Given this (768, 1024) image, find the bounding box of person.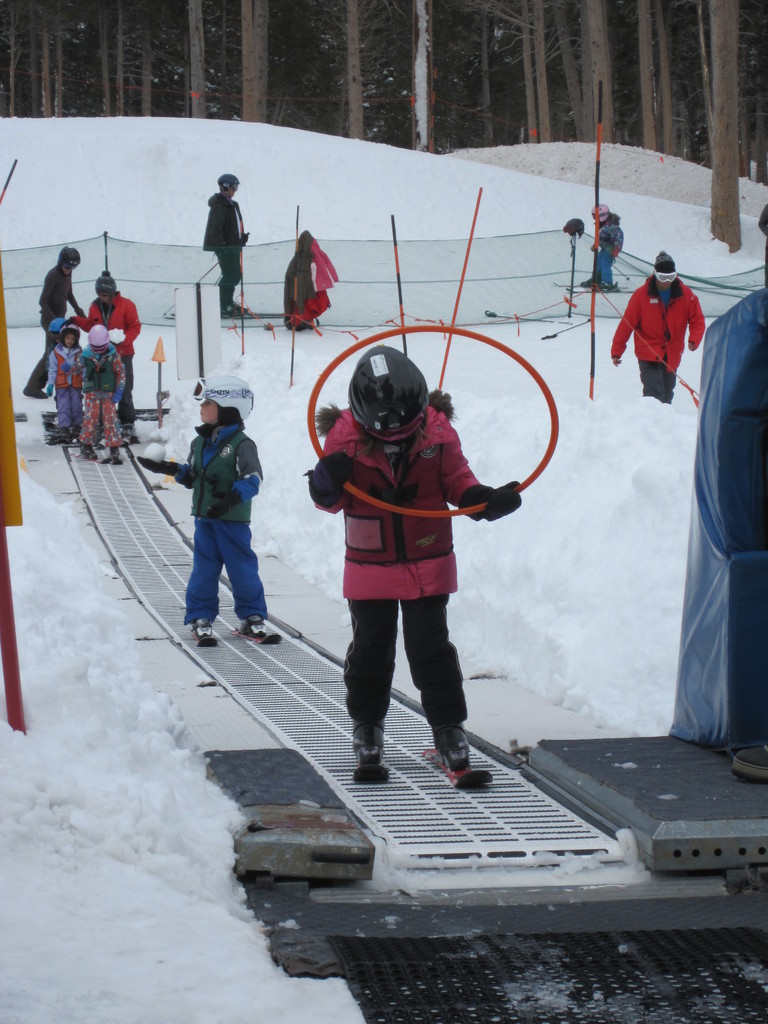
(x1=195, y1=176, x2=255, y2=318).
